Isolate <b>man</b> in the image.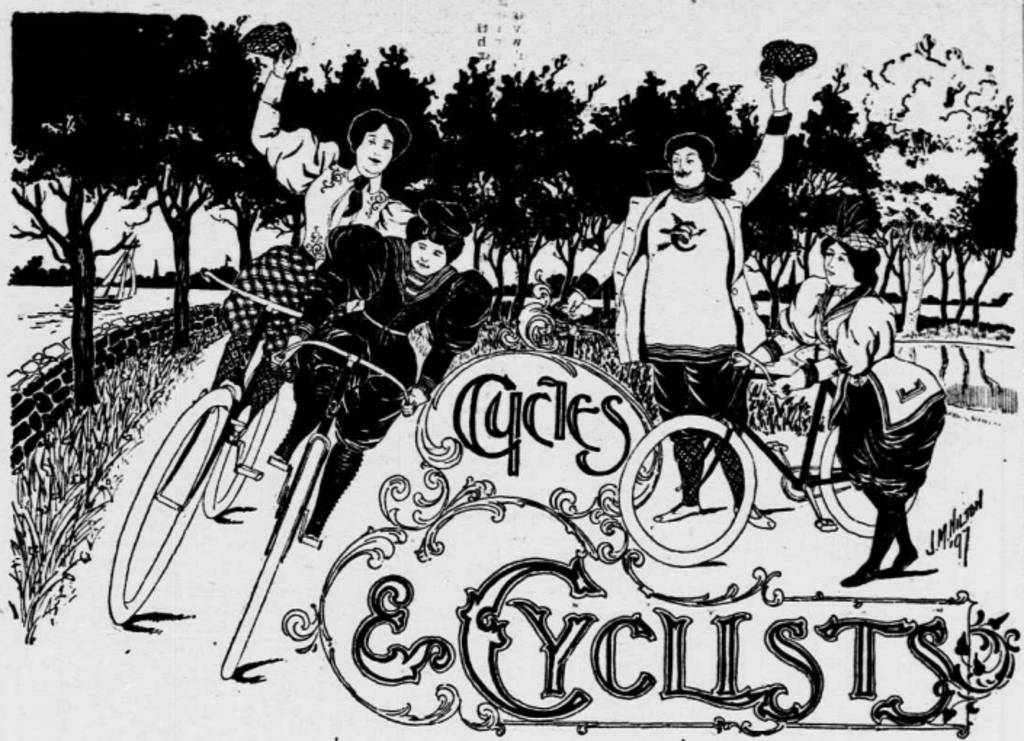
Isolated region: select_region(556, 74, 776, 526).
